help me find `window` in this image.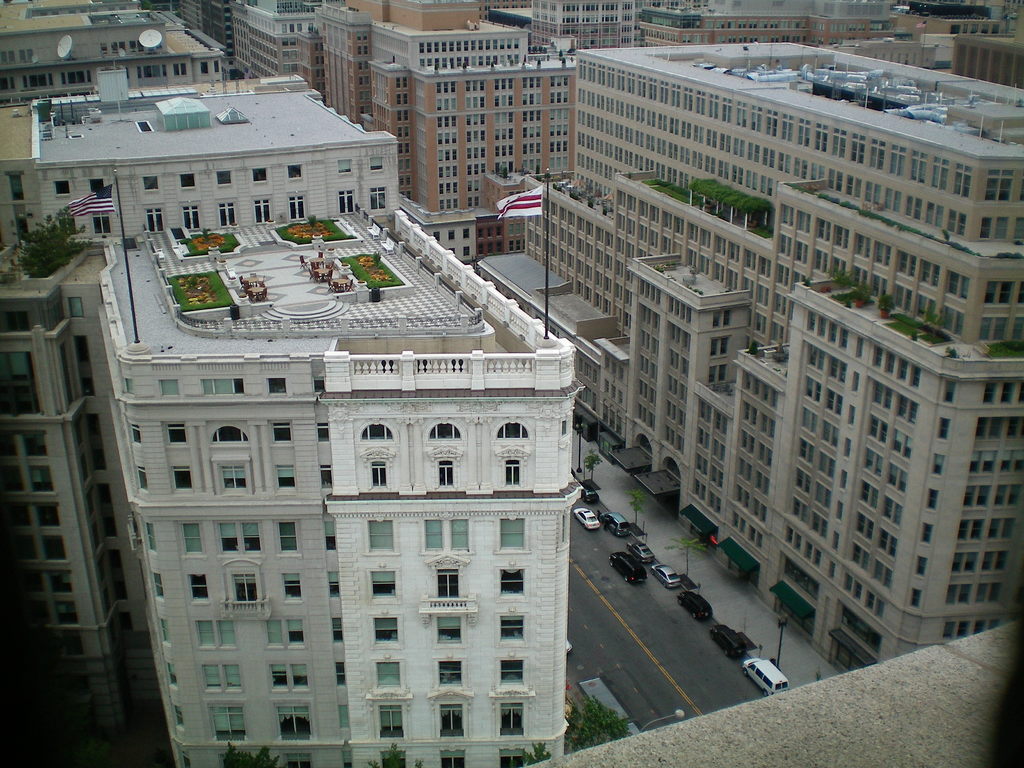
Found it: 499/660/523/685.
